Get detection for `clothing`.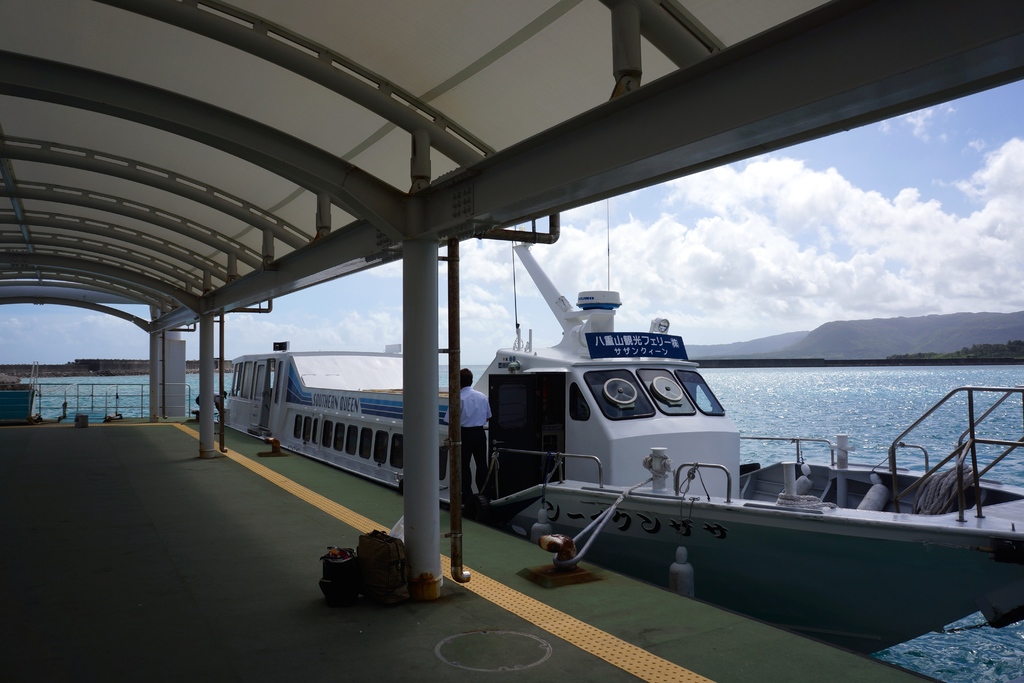
Detection: Rect(442, 388, 492, 428).
